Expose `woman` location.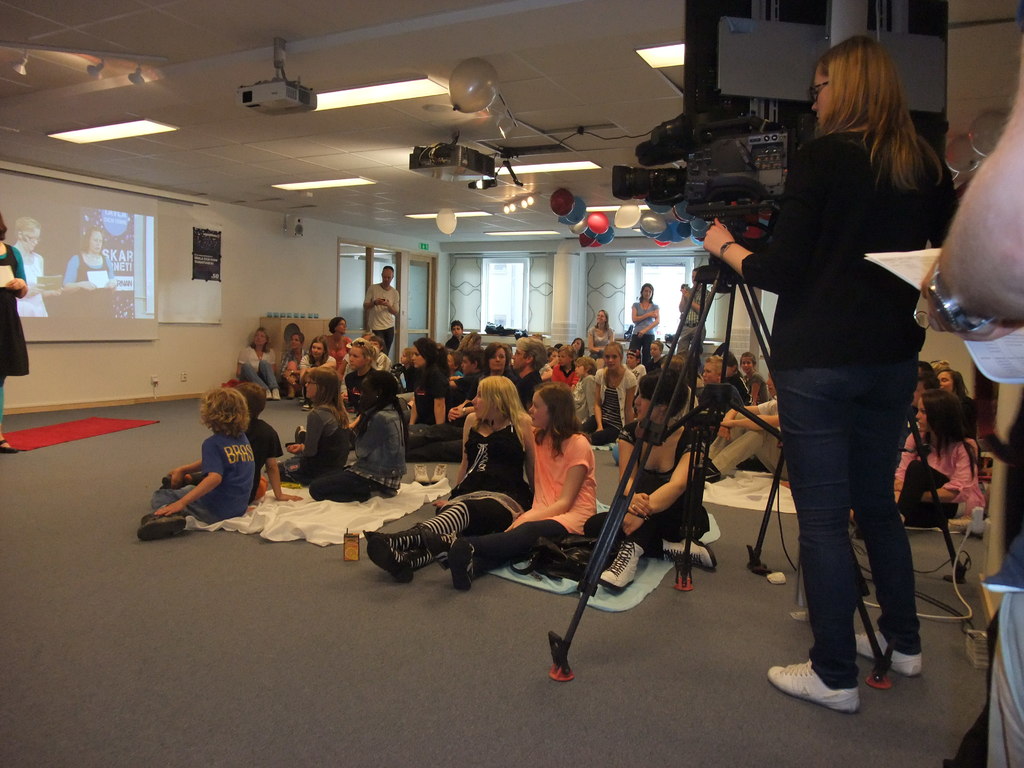
Exposed at 933:366:964:402.
